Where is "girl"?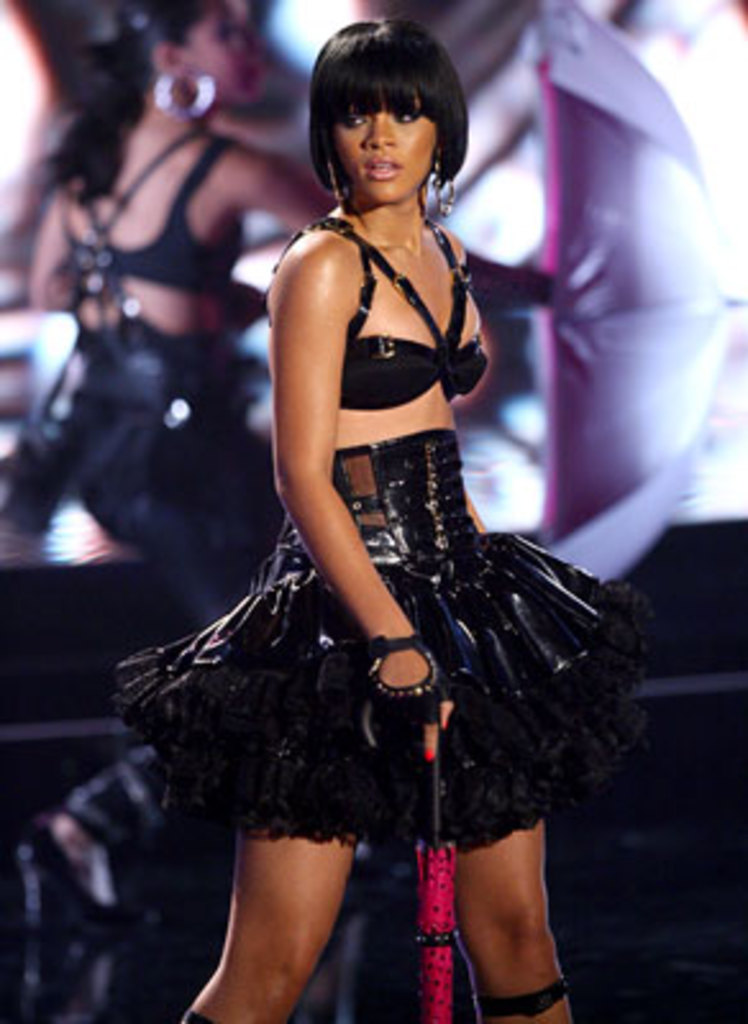
BBox(26, 0, 625, 957).
